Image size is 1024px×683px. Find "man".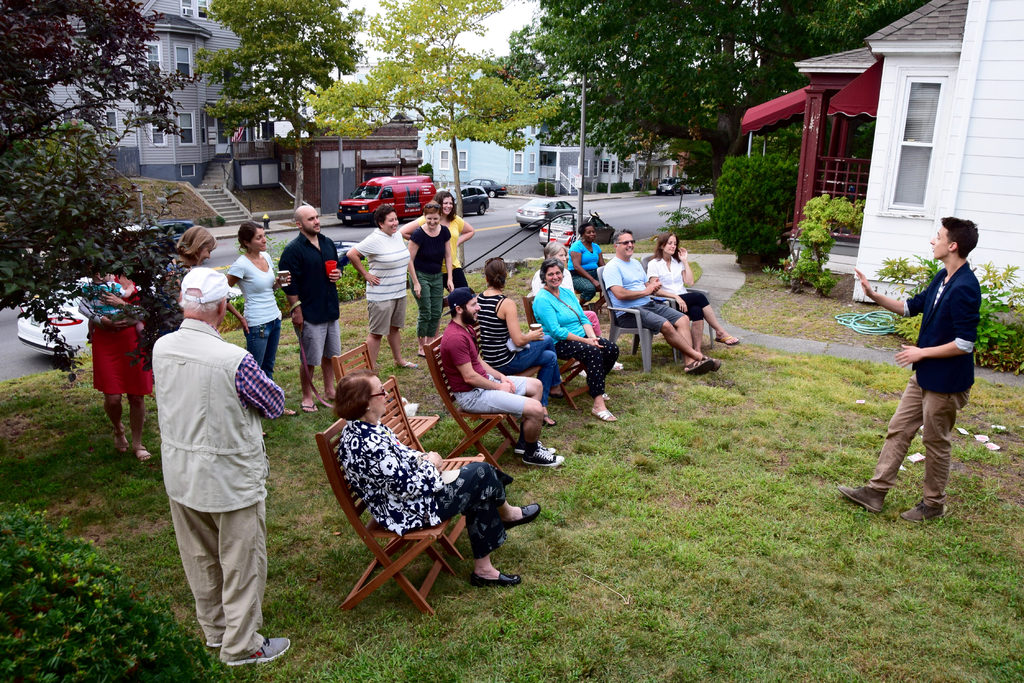
155 268 302 664.
